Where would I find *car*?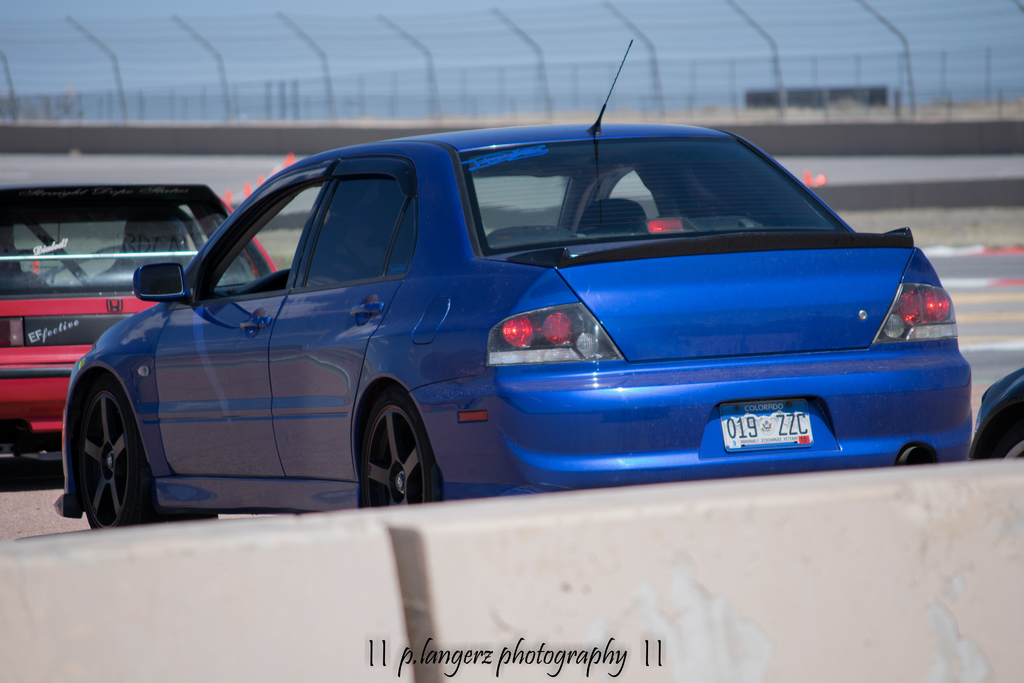
At {"left": 970, "top": 365, "right": 1023, "bottom": 456}.
